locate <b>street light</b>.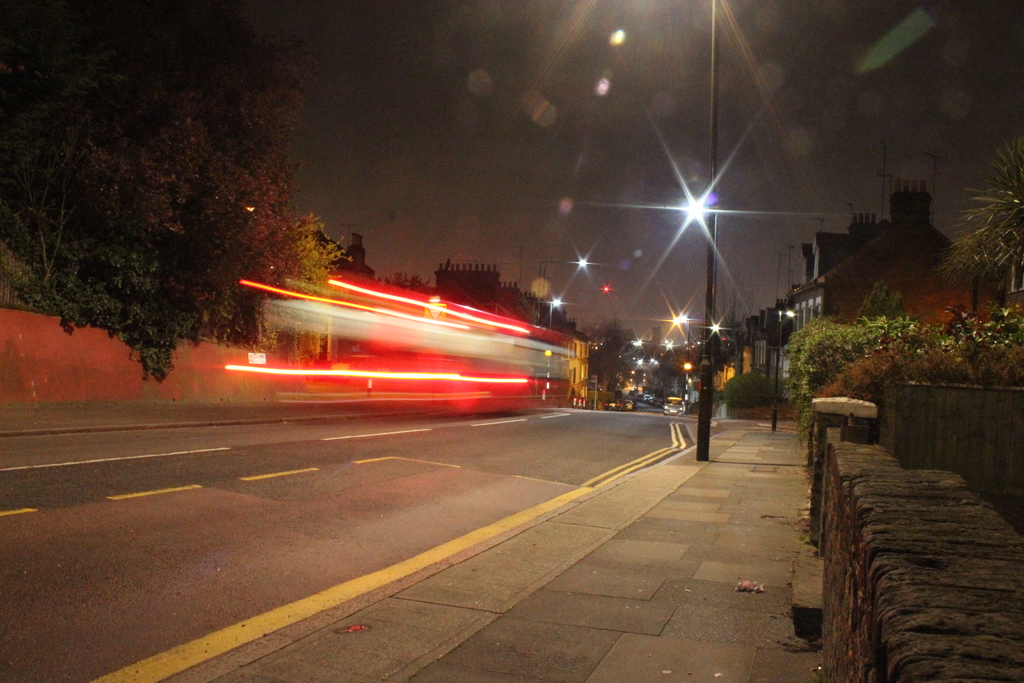
Bounding box: {"left": 539, "top": 293, "right": 565, "bottom": 335}.
